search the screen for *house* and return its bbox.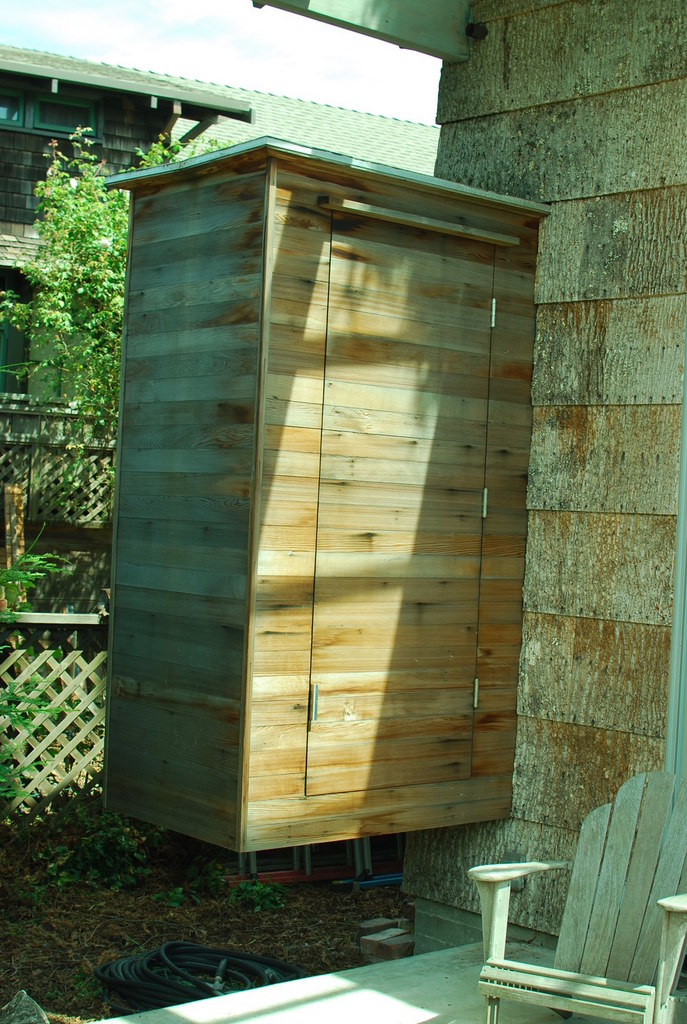
Found: bbox(249, 0, 686, 1023).
